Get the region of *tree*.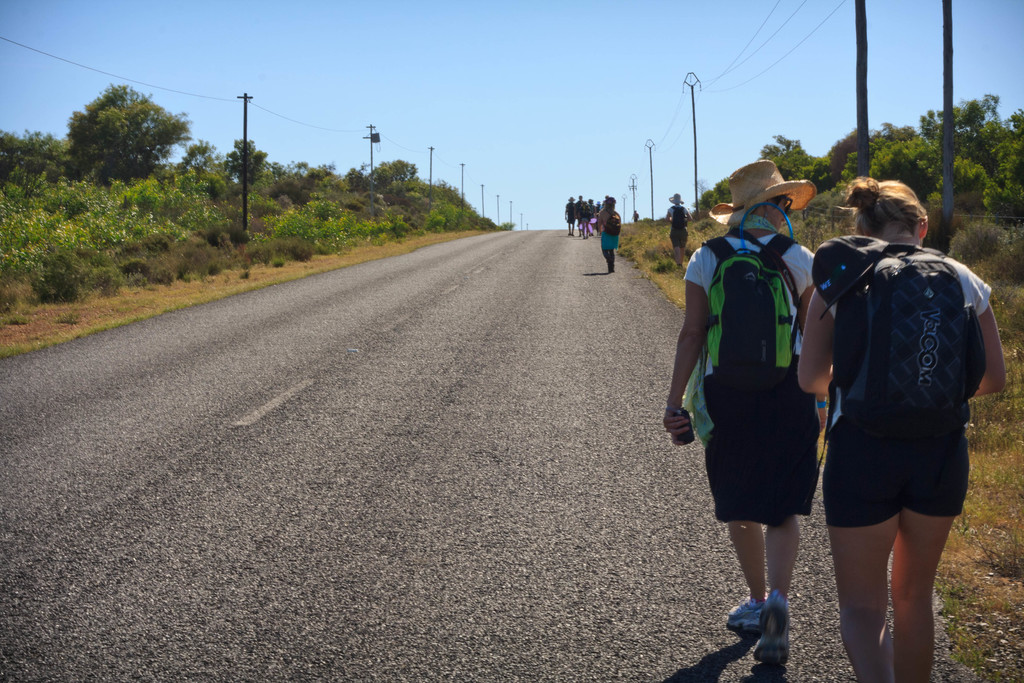
<region>764, 133, 820, 182</region>.
